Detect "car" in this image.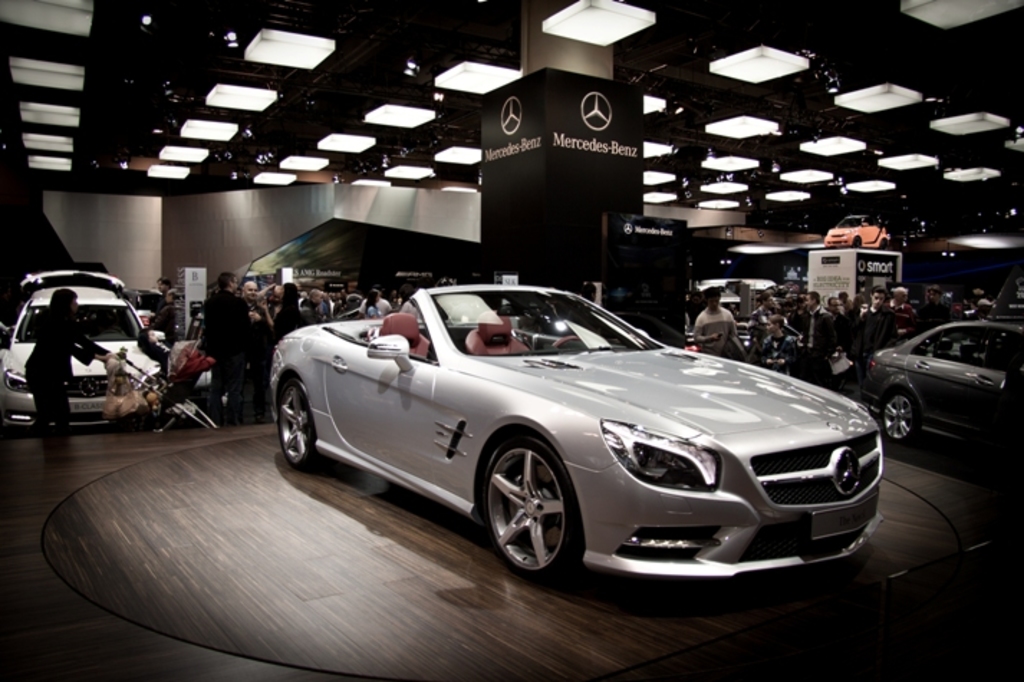
Detection: Rect(859, 313, 1023, 470).
